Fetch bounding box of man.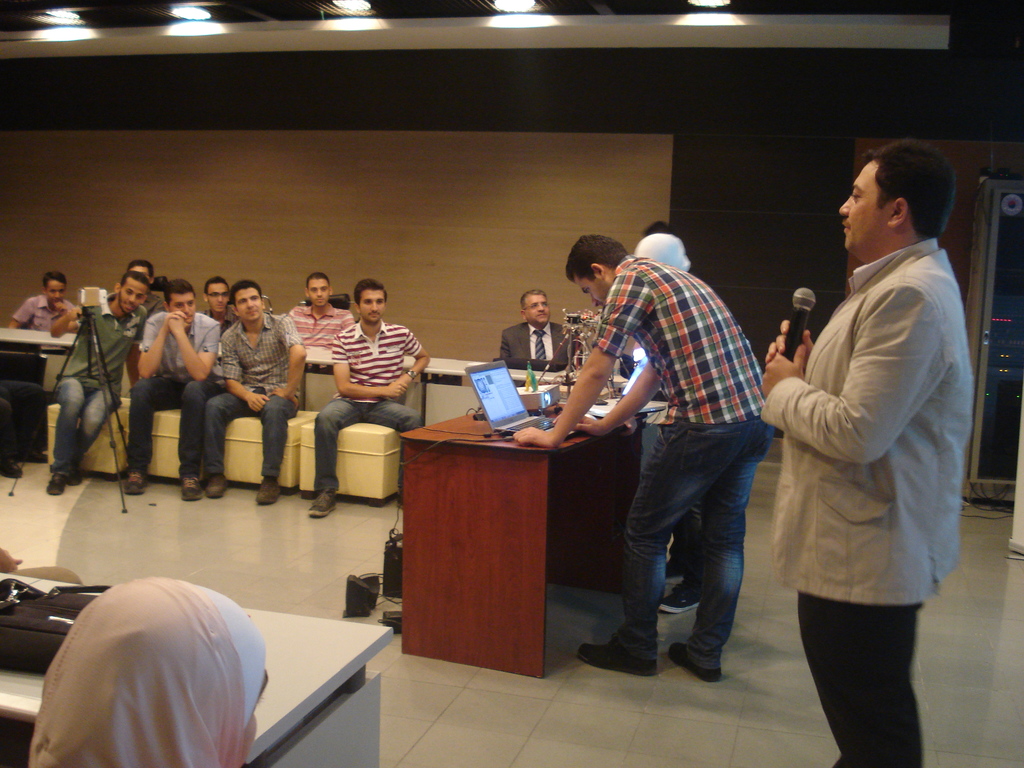
Bbox: (758, 122, 981, 742).
